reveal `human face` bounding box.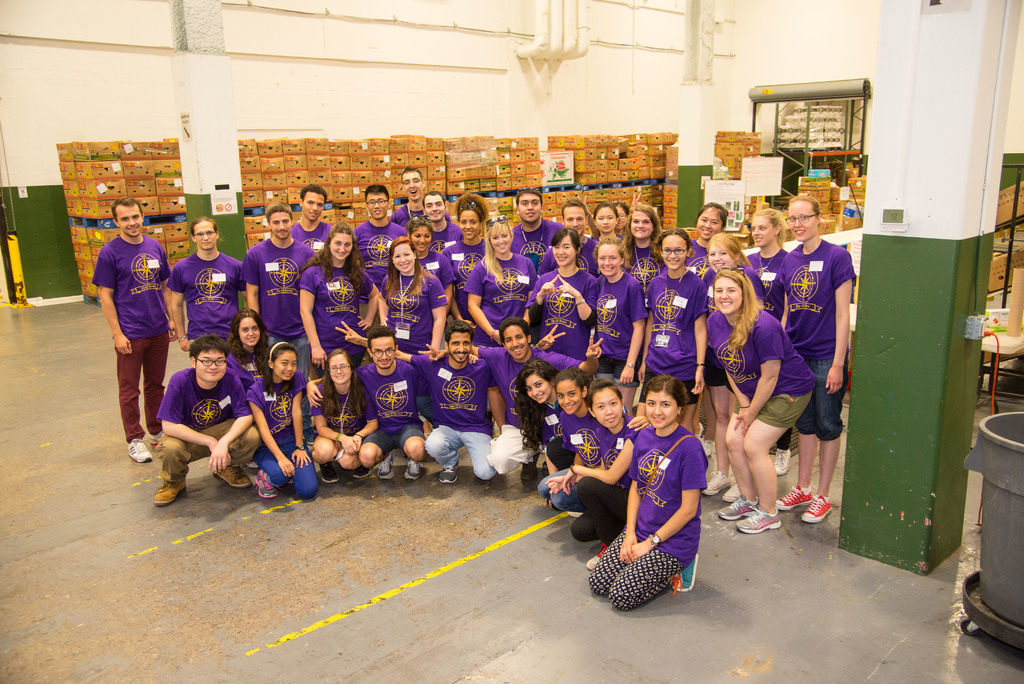
Revealed: (518,196,540,222).
